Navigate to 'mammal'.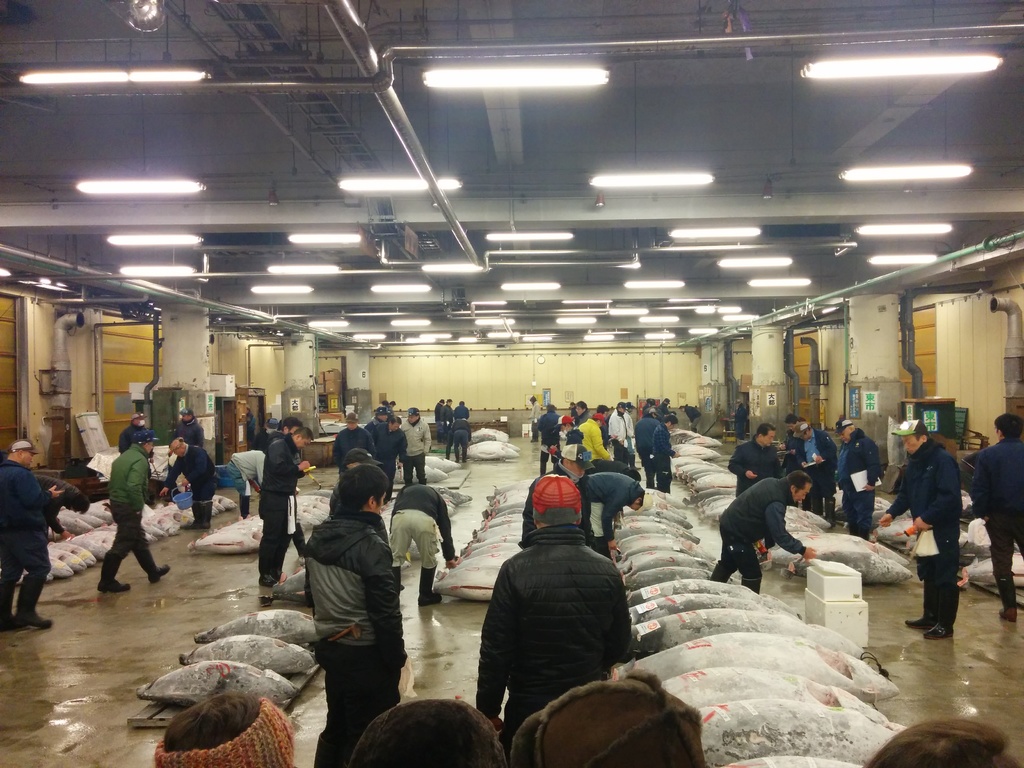
Navigation target: crop(332, 409, 381, 479).
